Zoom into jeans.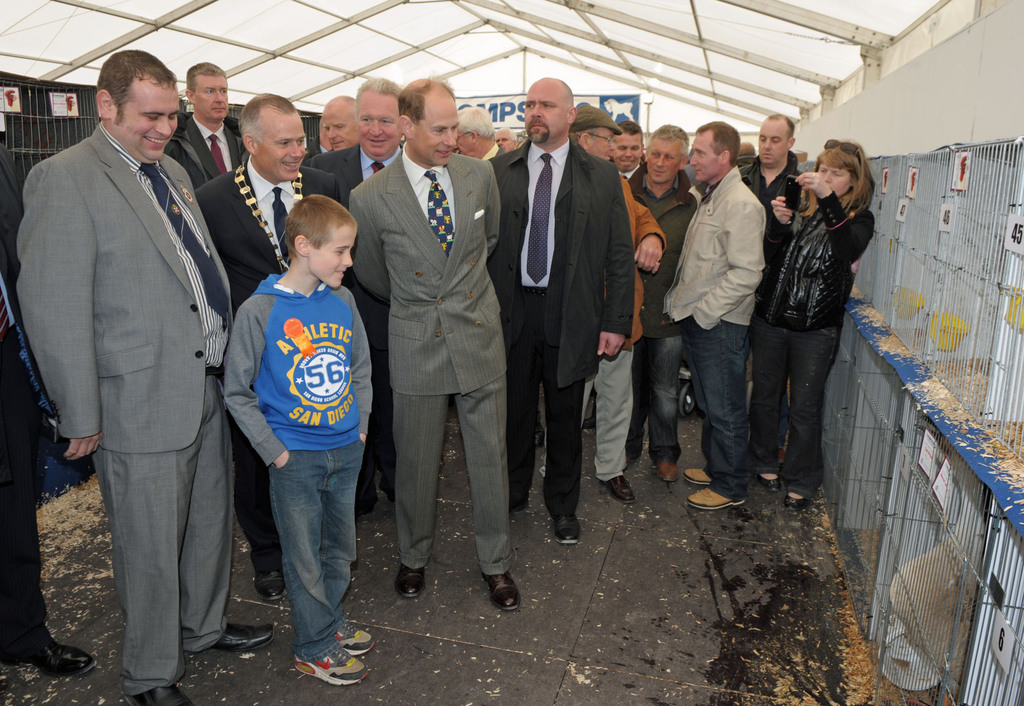
Zoom target: bbox=[266, 442, 363, 652].
